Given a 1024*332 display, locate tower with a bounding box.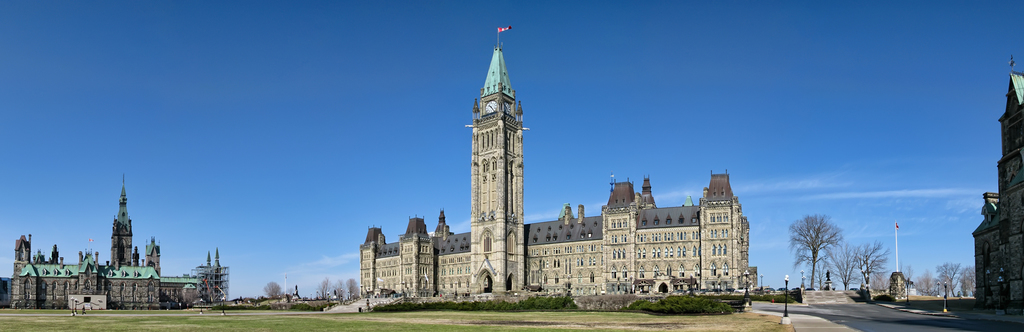
Located: {"left": 469, "top": 49, "right": 522, "bottom": 306}.
